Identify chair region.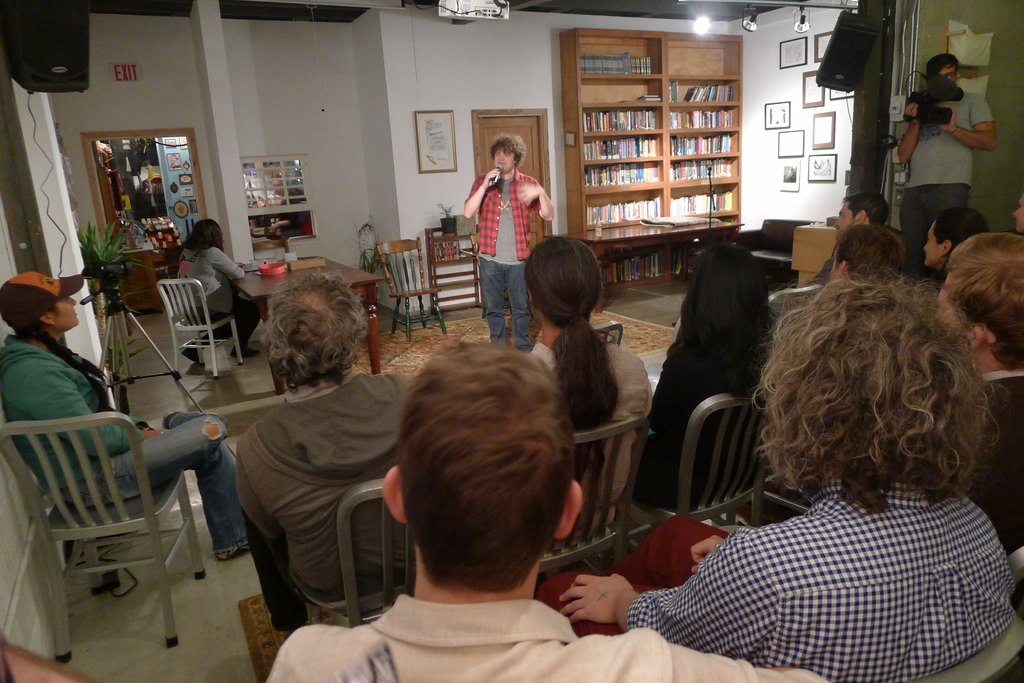
Region: bbox(425, 221, 488, 316).
